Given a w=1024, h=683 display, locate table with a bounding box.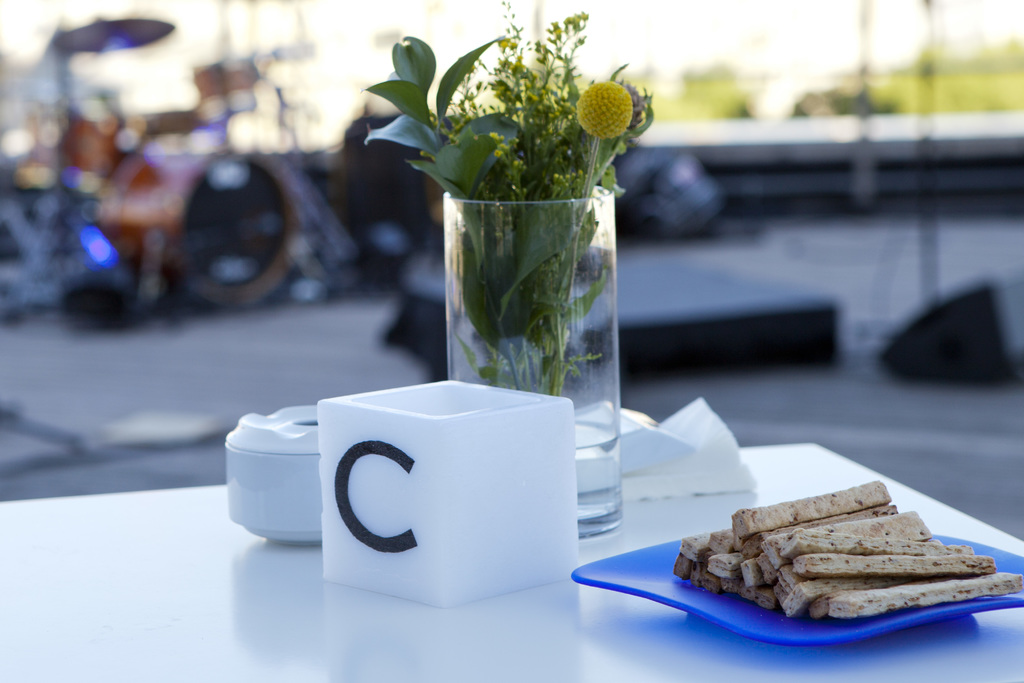
Located: left=0, top=439, right=1023, bottom=682.
